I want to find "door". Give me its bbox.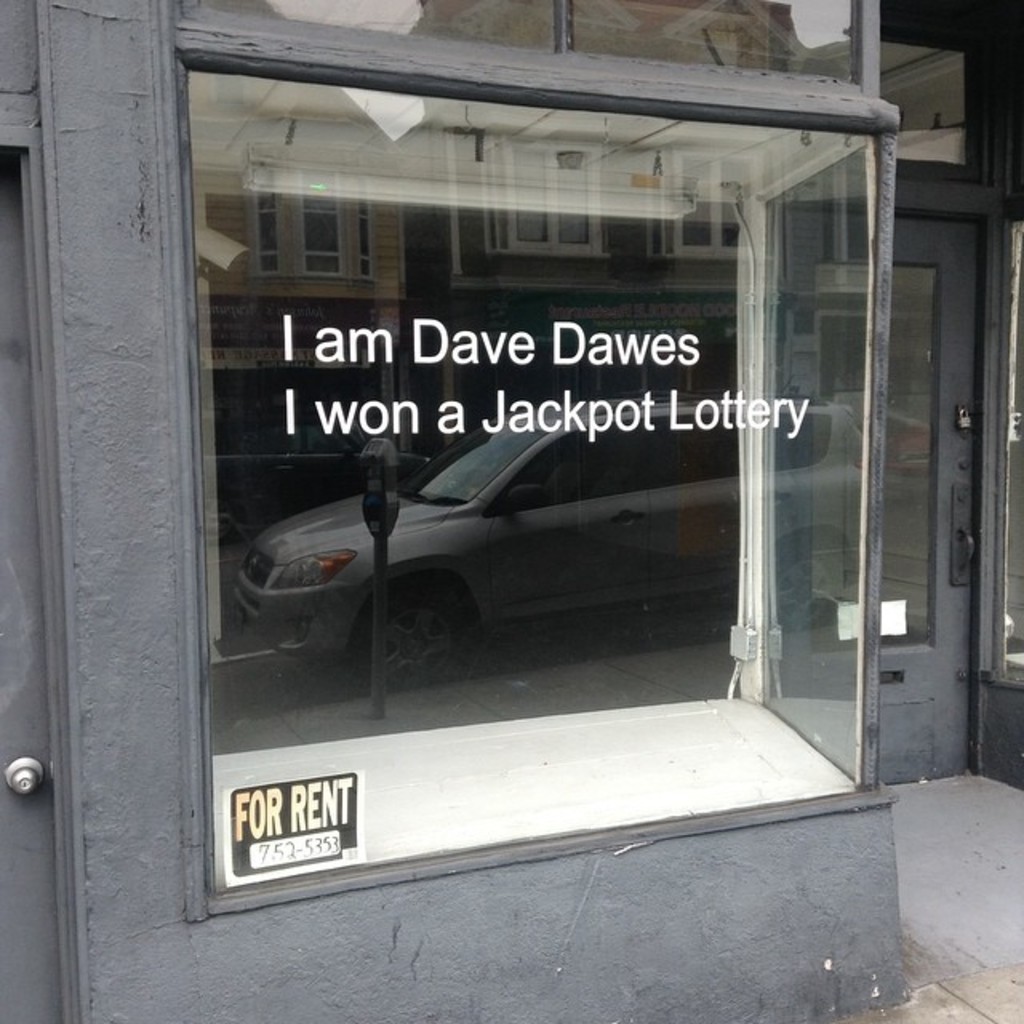
x1=766 y1=222 x2=990 y2=782.
